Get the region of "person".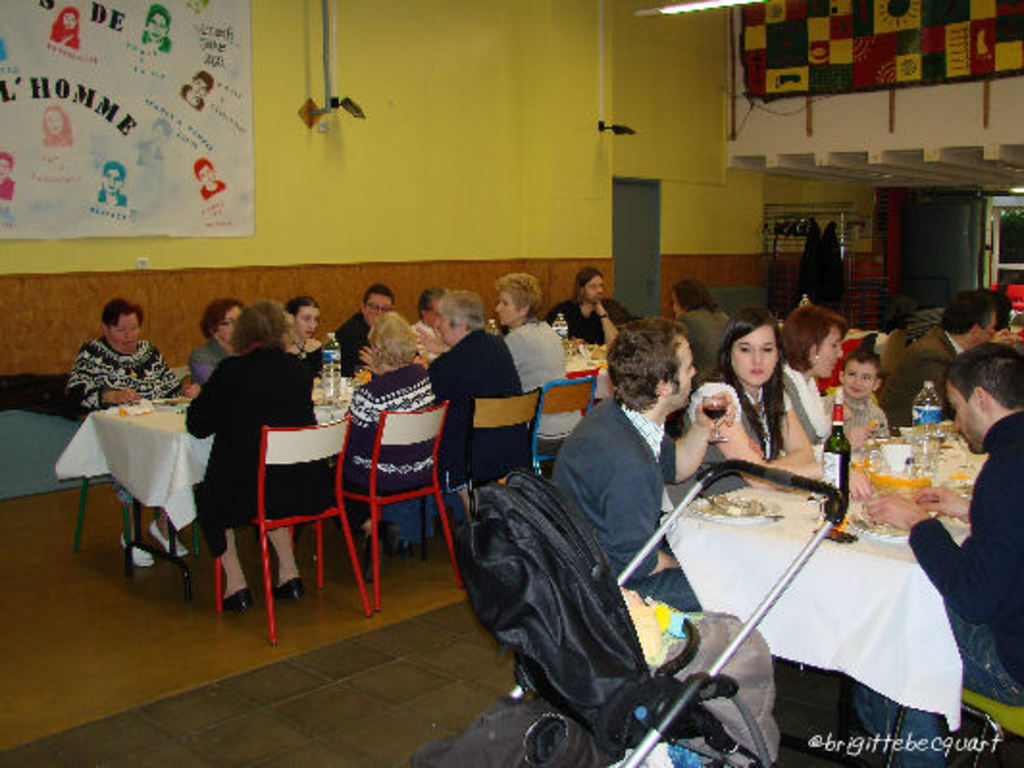
left=191, top=160, right=223, bottom=198.
